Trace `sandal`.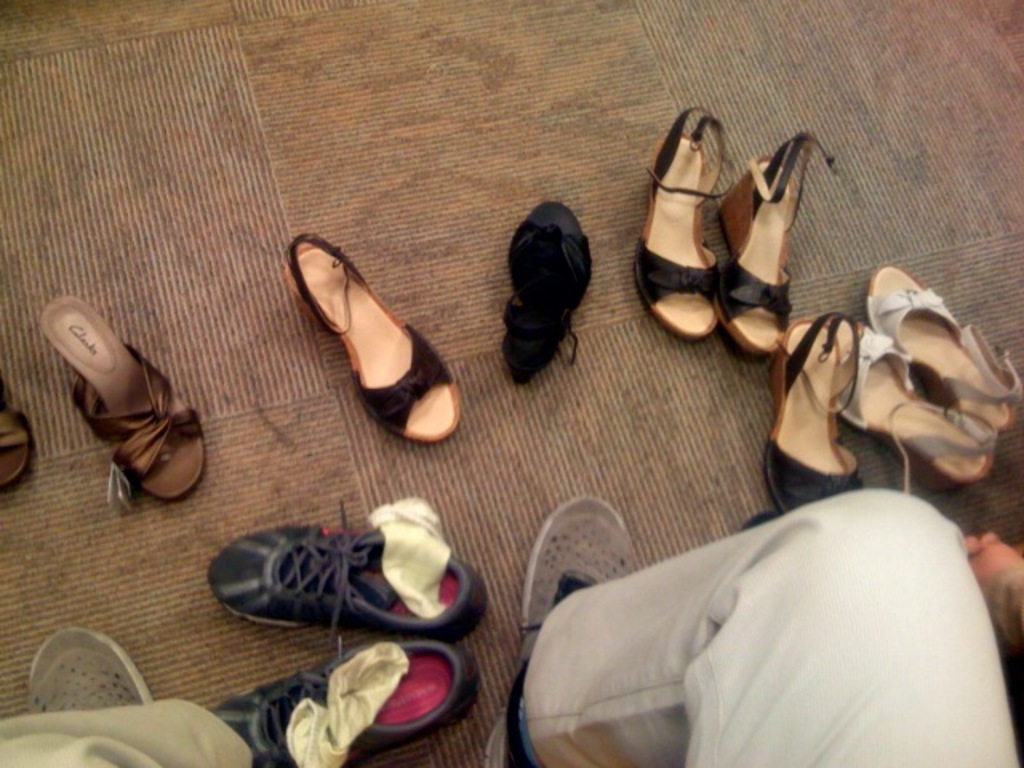
Traced to (502,200,590,378).
